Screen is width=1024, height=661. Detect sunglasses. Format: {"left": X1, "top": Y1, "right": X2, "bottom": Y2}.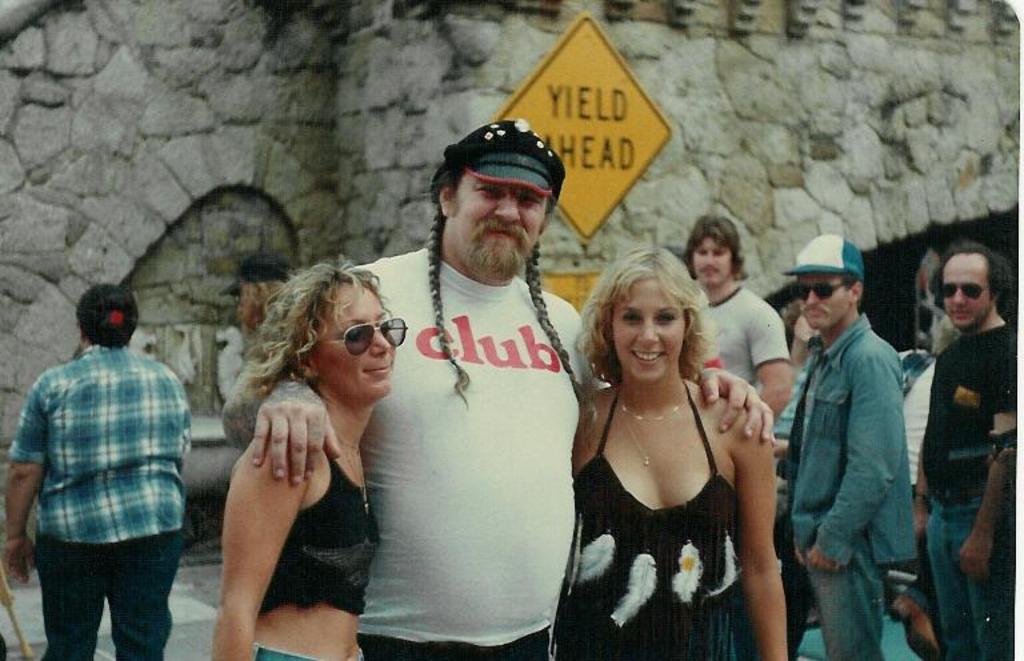
{"left": 933, "top": 281, "right": 995, "bottom": 301}.
